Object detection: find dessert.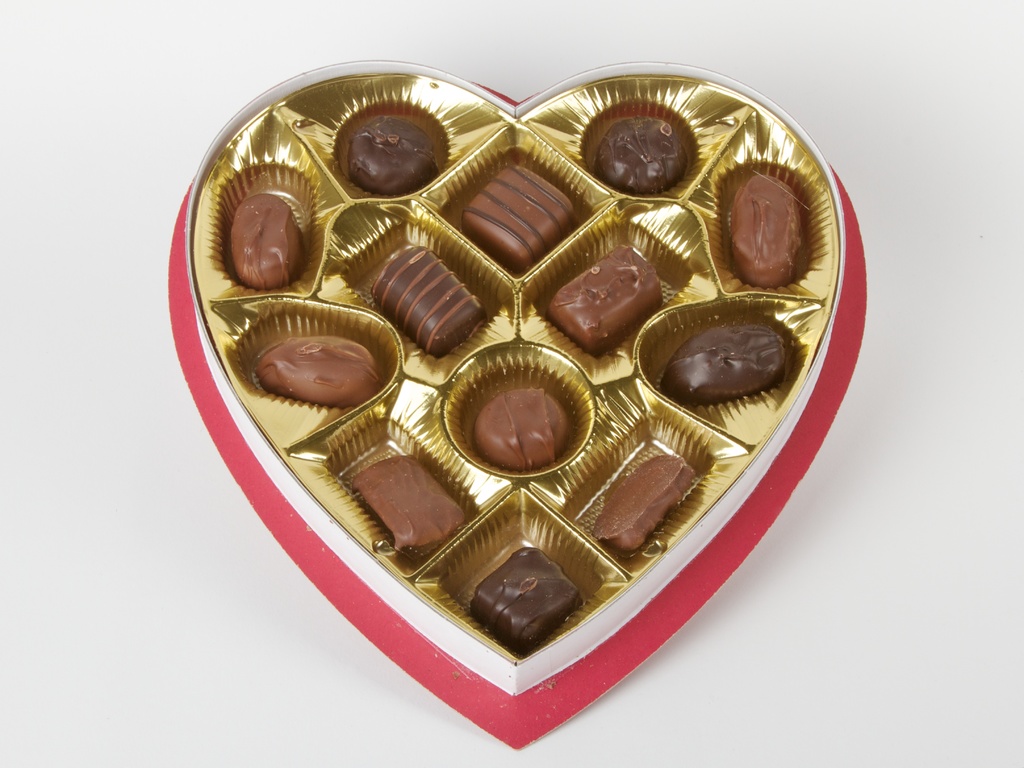
x1=225 y1=192 x2=307 y2=284.
